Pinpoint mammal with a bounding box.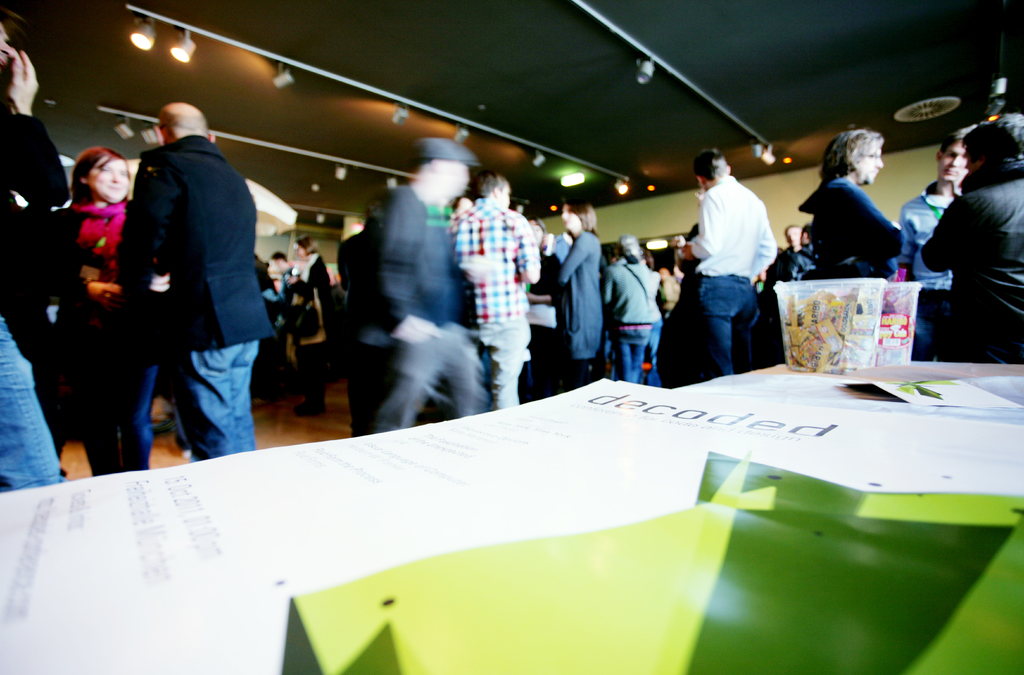
[left=47, top=150, right=130, bottom=475].
